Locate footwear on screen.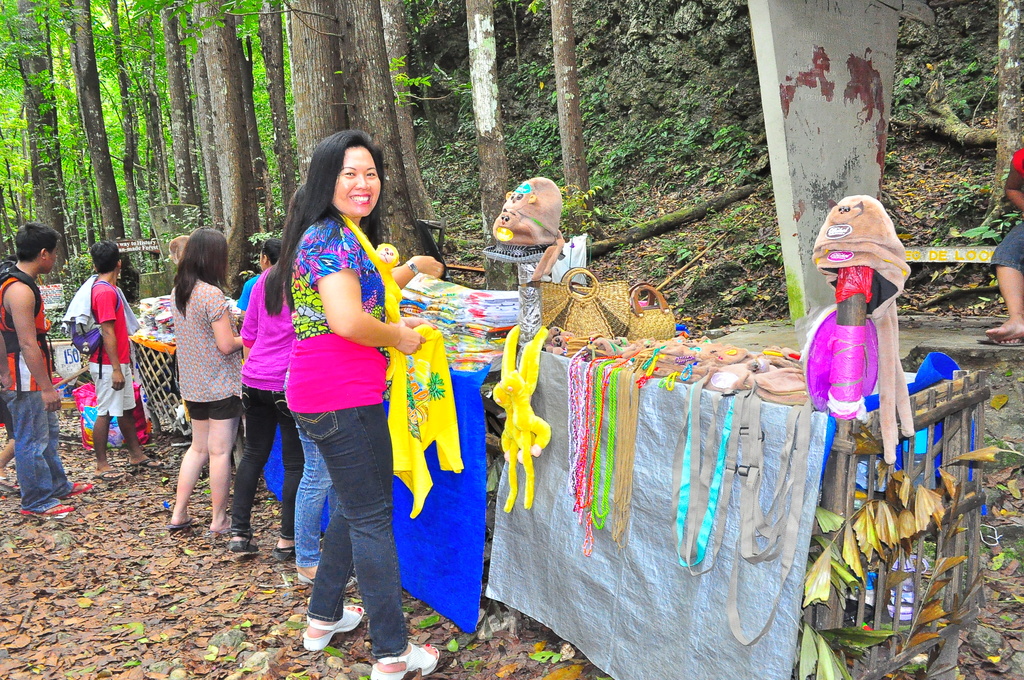
On screen at [left=20, top=500, right=80, bottom=519].
